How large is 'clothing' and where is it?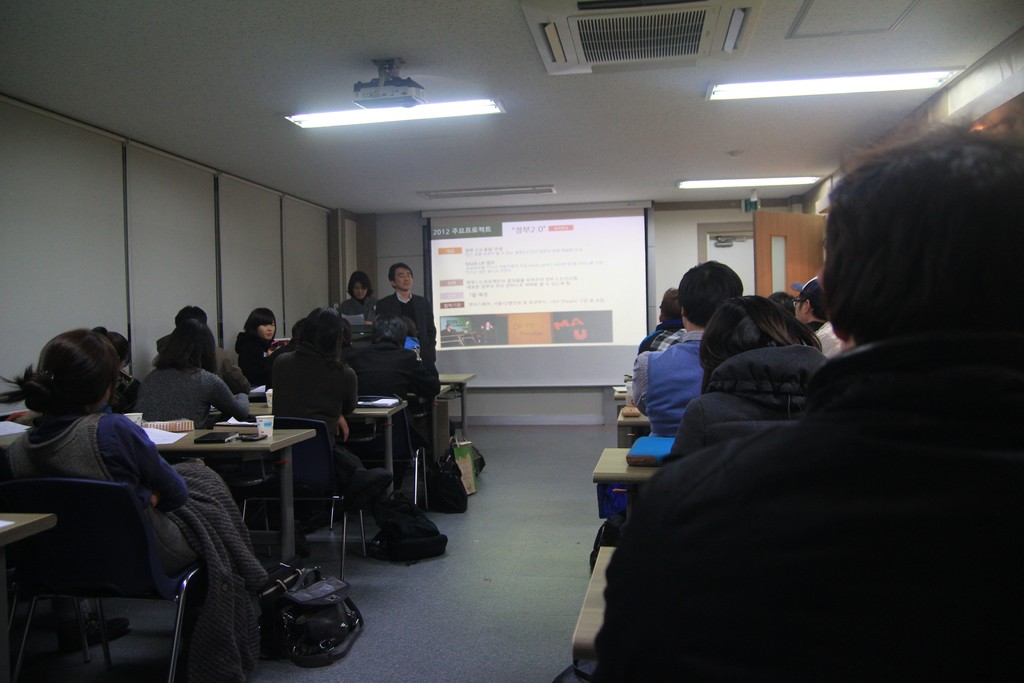
Bounding box: [289,341,342,465].
